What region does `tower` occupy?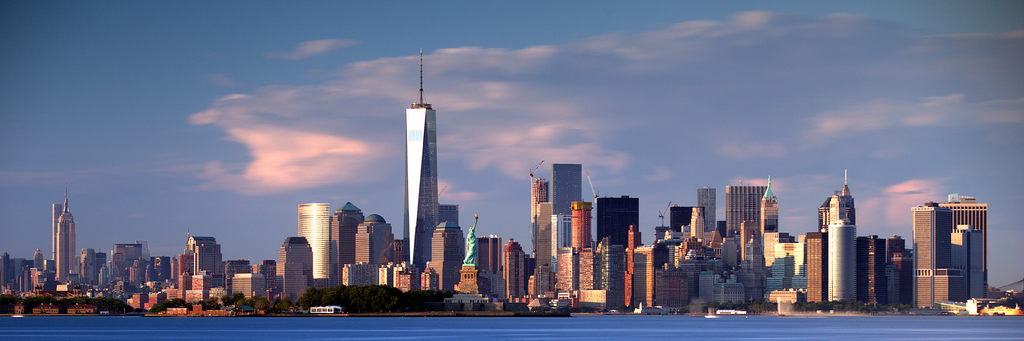
bbox=(827, 218, 854, 301).
